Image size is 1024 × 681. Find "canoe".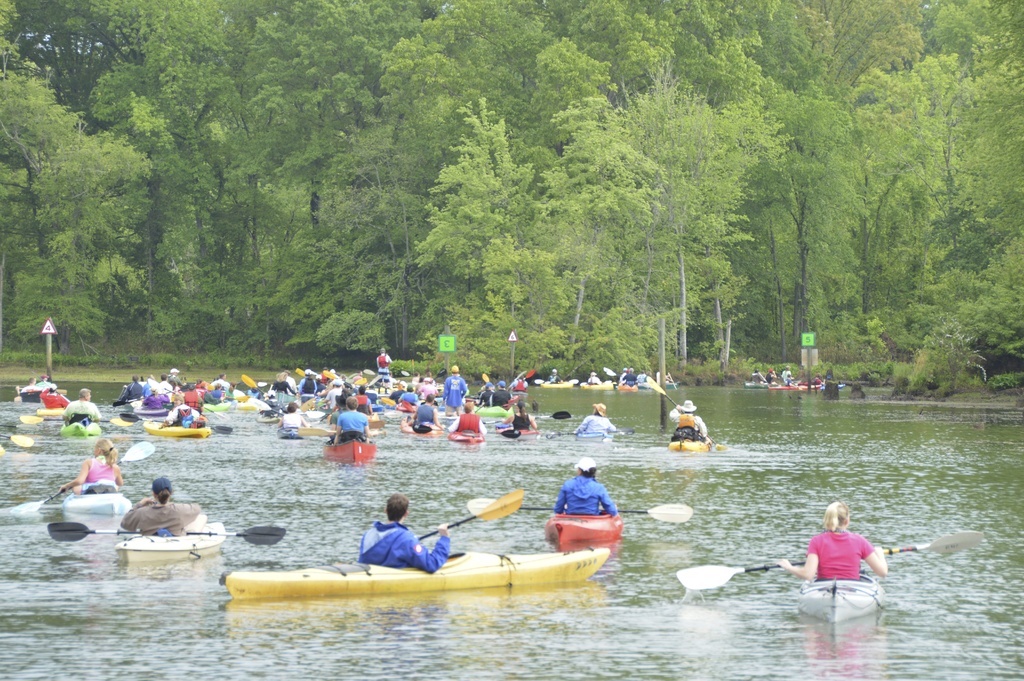
239, 514, 640, 611.
